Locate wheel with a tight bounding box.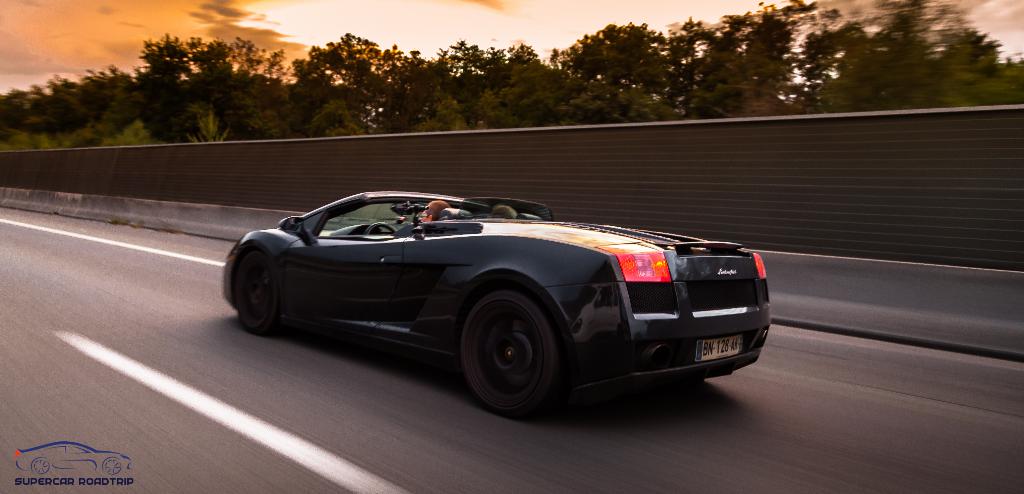
bbox(234, 251, 289, 331).
